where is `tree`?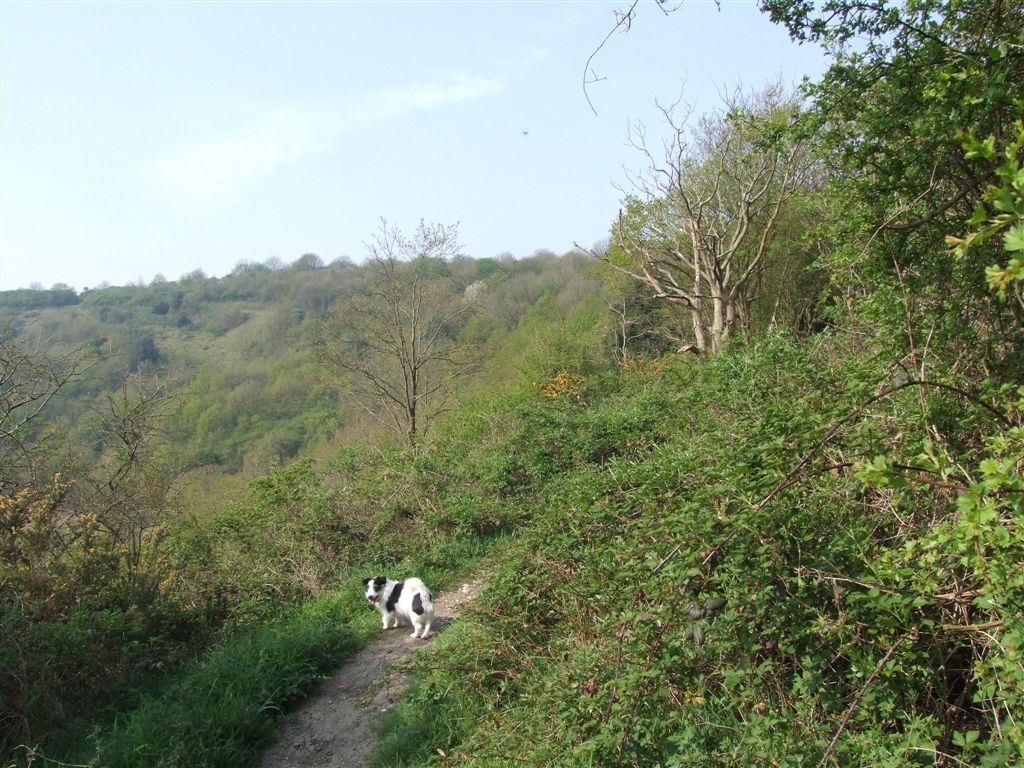
(x1=326, y1=211, x2=480, y2=485).
